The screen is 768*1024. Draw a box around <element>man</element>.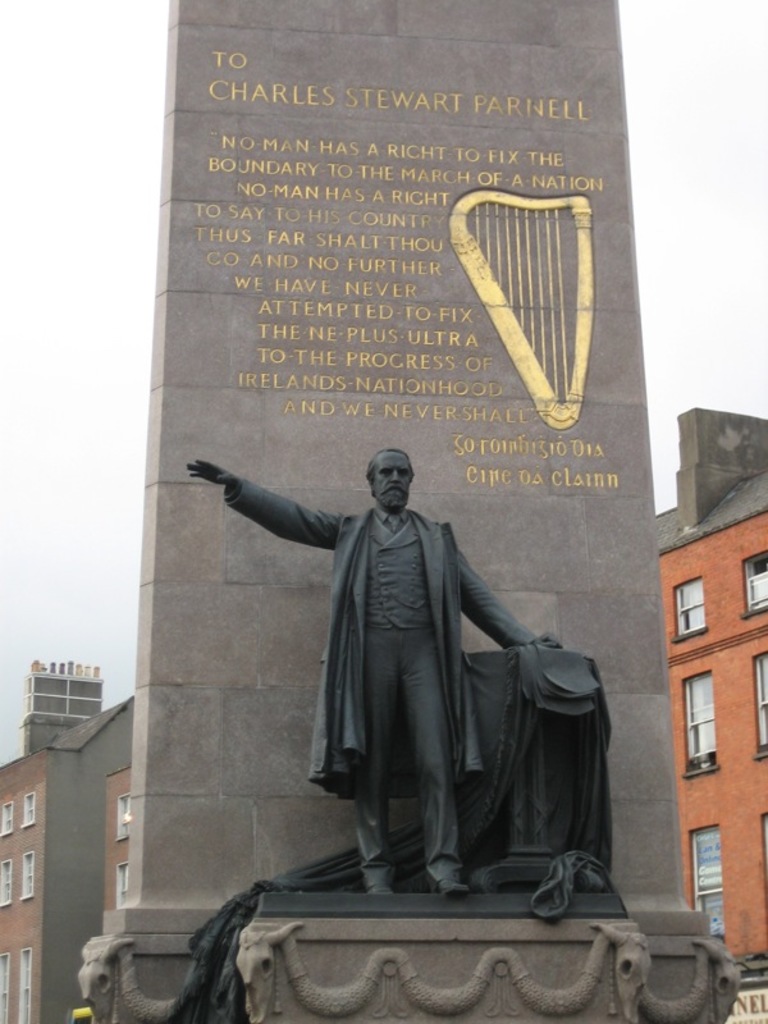
212:417:590:908.
